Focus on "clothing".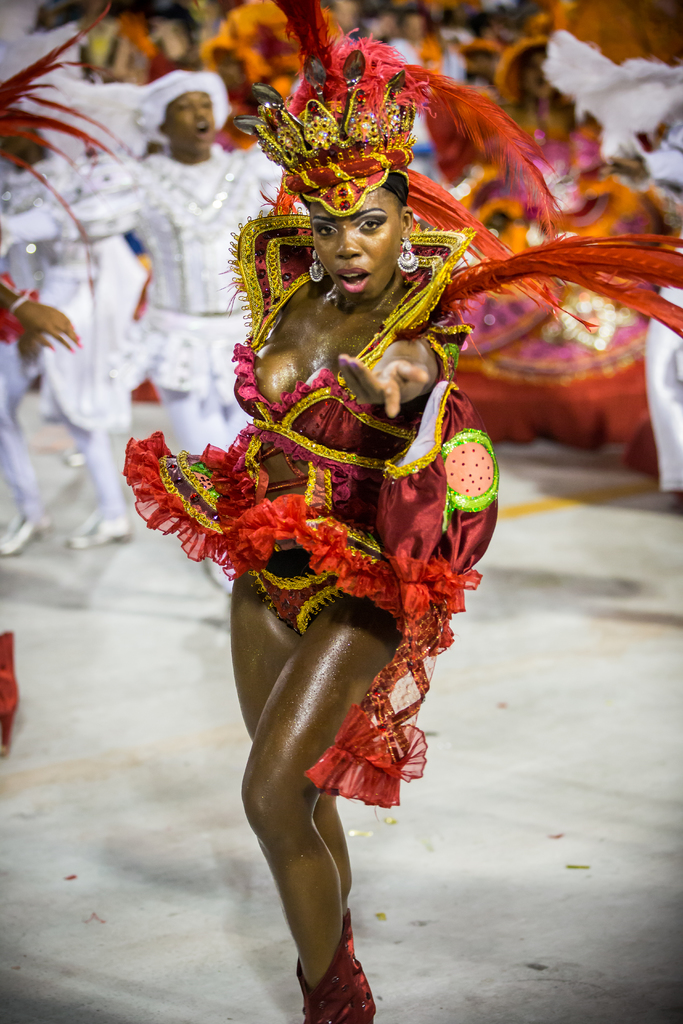
Focused at (x1=129, y1=208, x2=500, y2=809).
